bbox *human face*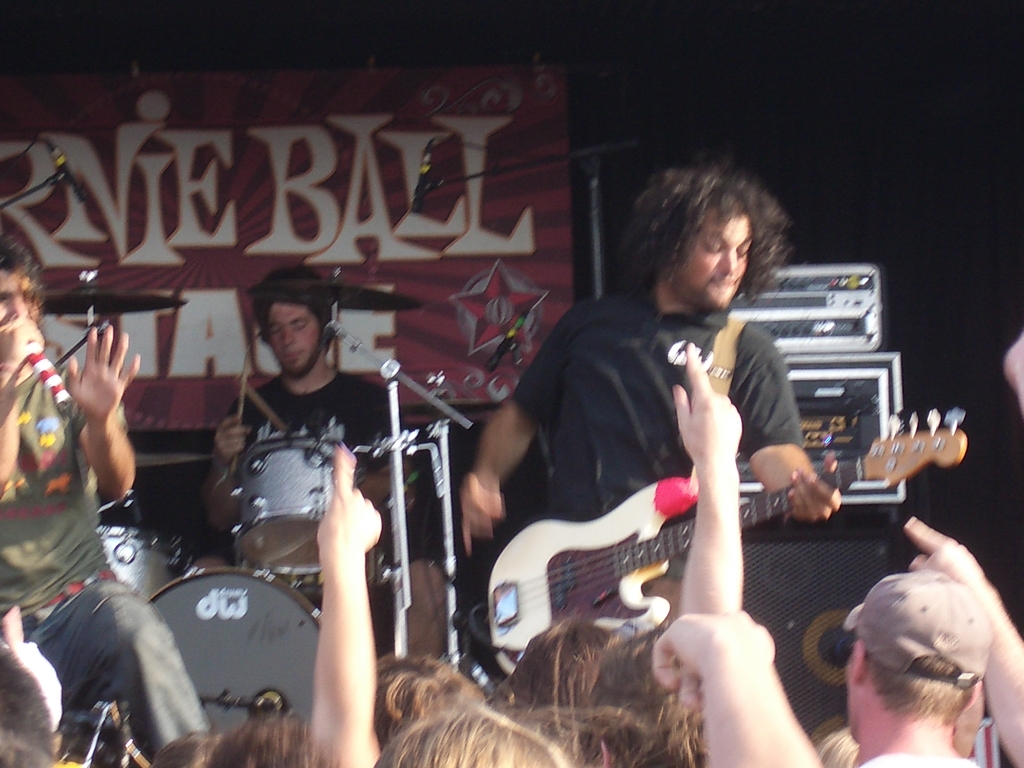
pyautogui.locateOnScreen(265, 296, 319, 373)
